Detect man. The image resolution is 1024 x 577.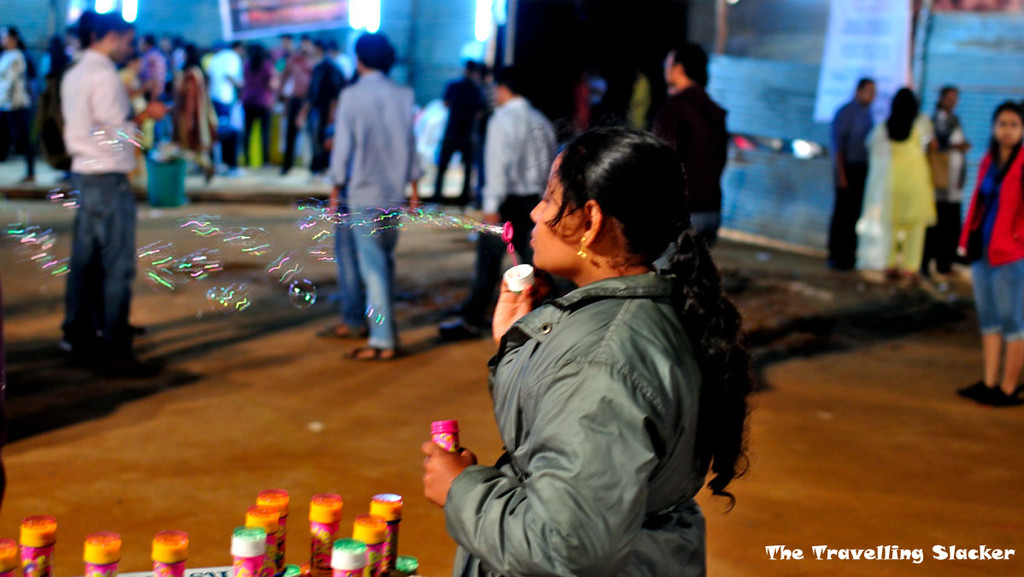
[x1=832, y1=71, x2=880, y2=274].
